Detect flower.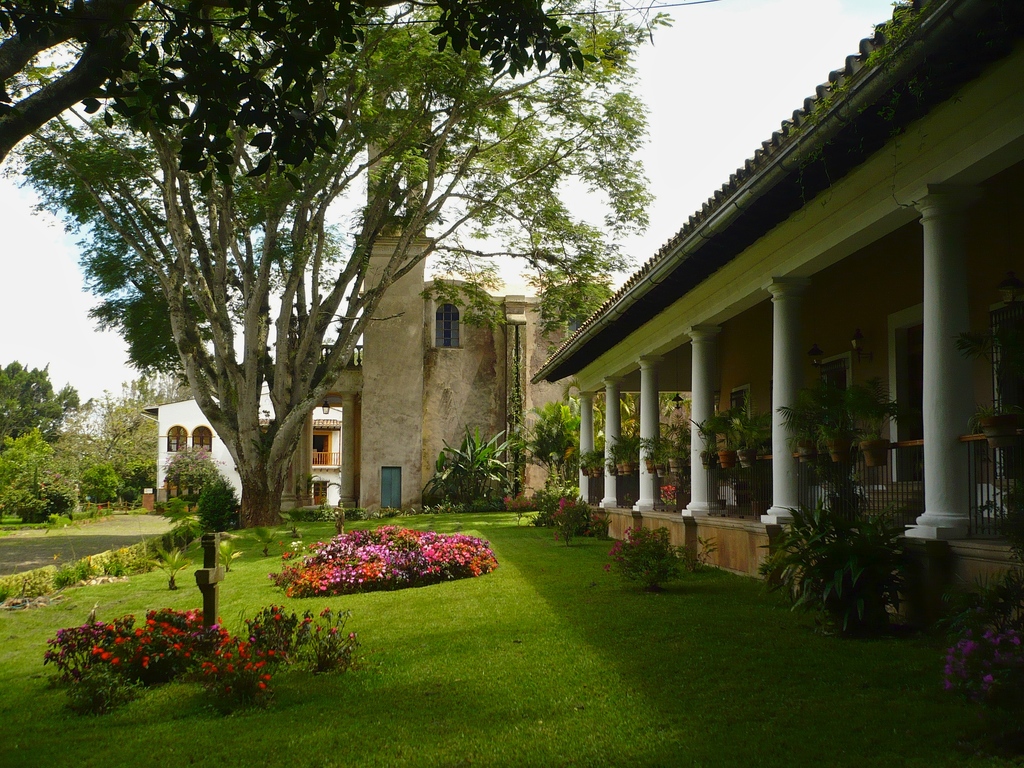
Detected at l=947, t=678, r=953, b=687.
